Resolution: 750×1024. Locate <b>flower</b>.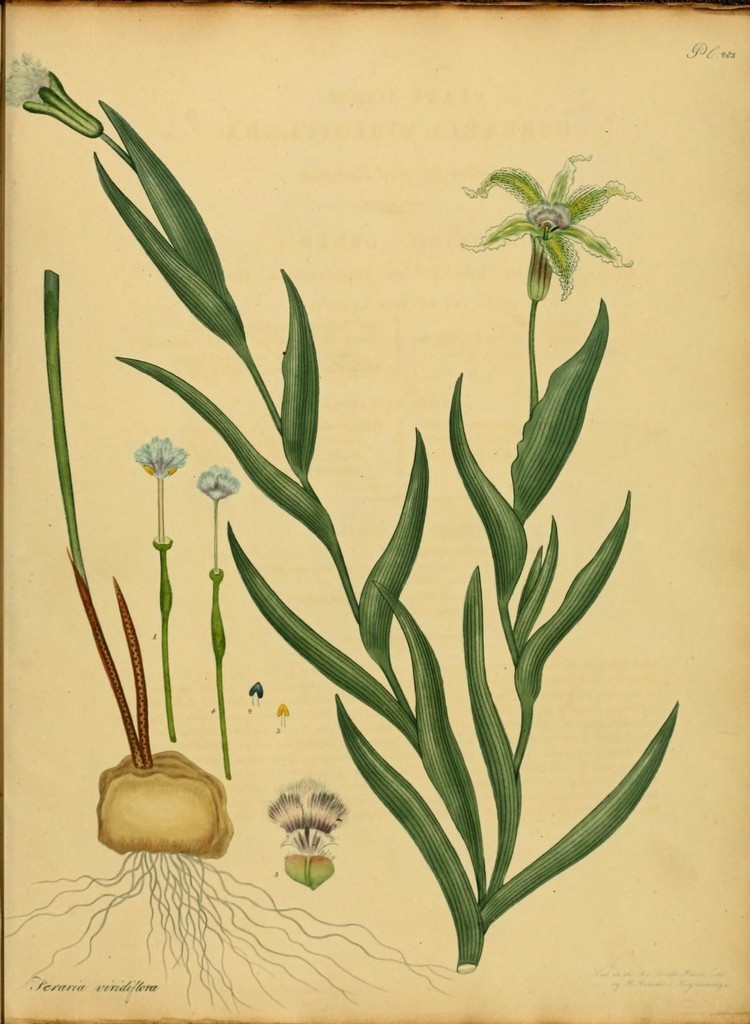
x1=5, y1=46, x2=49, y2=106.
